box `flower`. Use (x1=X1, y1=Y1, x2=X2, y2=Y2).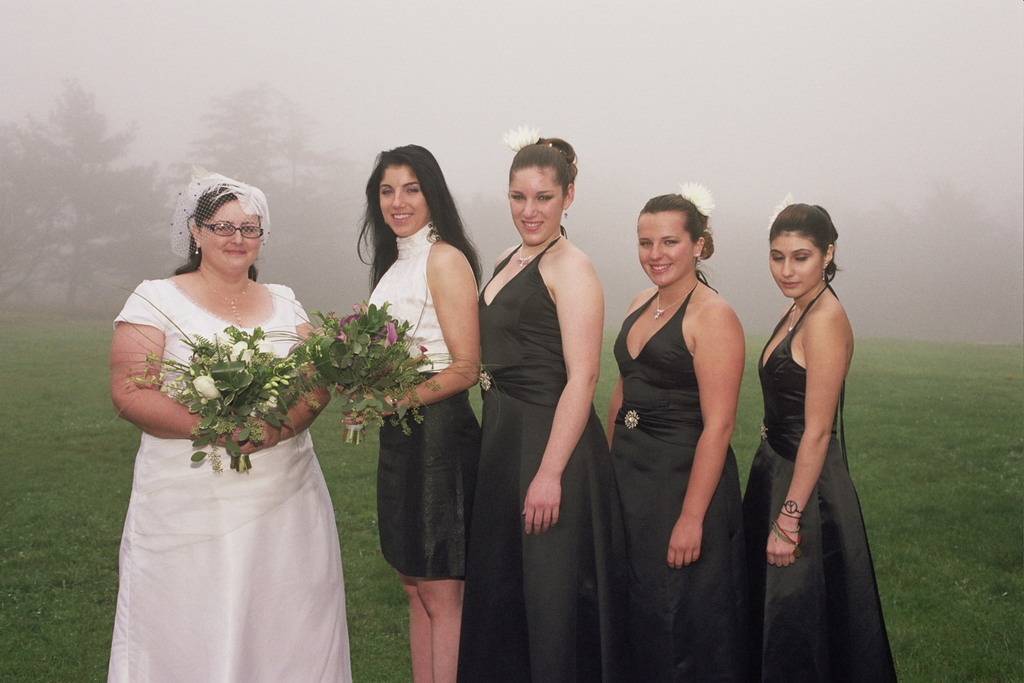
(x1=381, y1=319, x2=395, y2=346).
